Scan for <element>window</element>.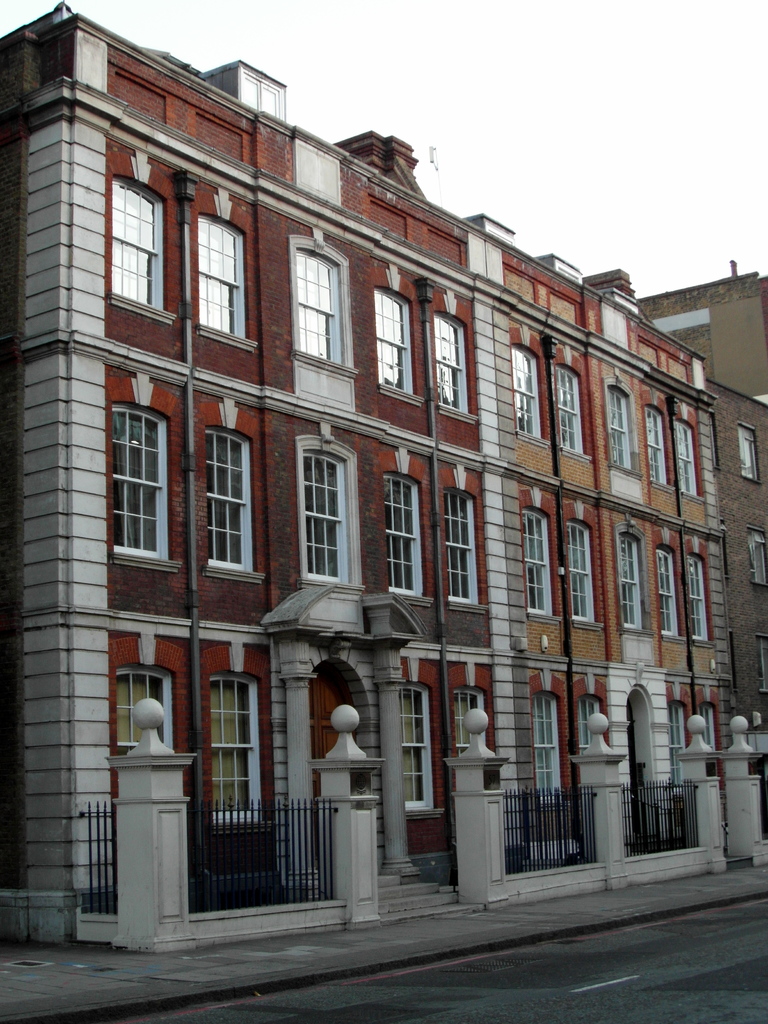
Scan result: [374, 282, 419, 399].
